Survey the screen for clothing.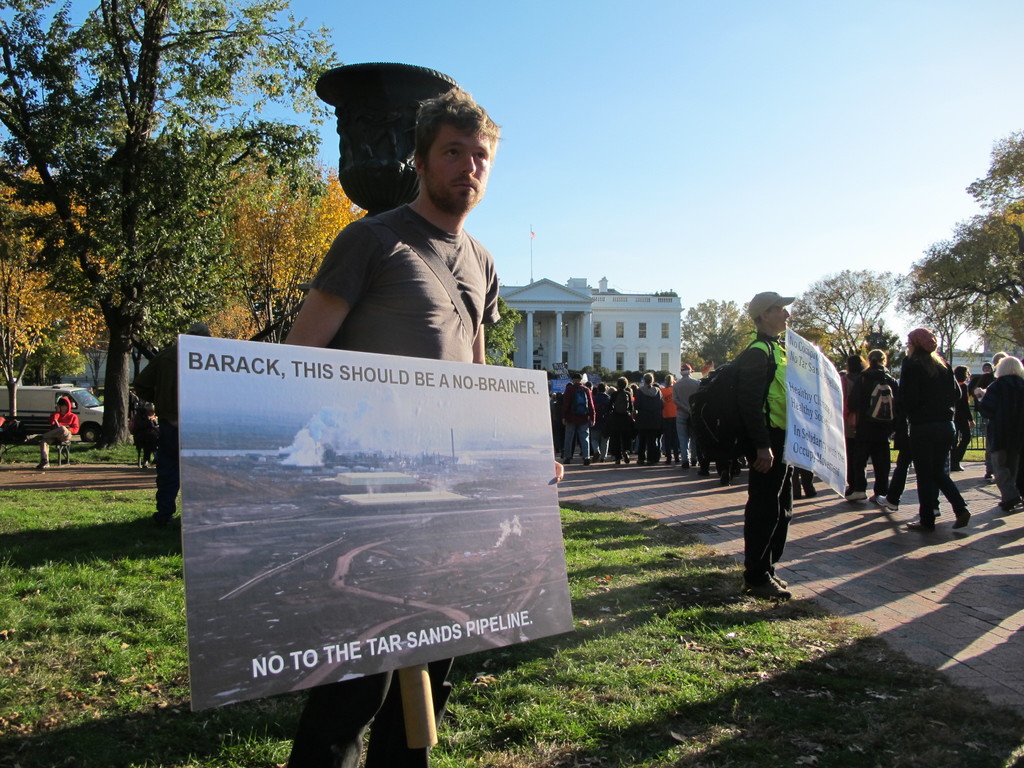
Survey found: [left=673, top=368, right=705, bottom=460].
